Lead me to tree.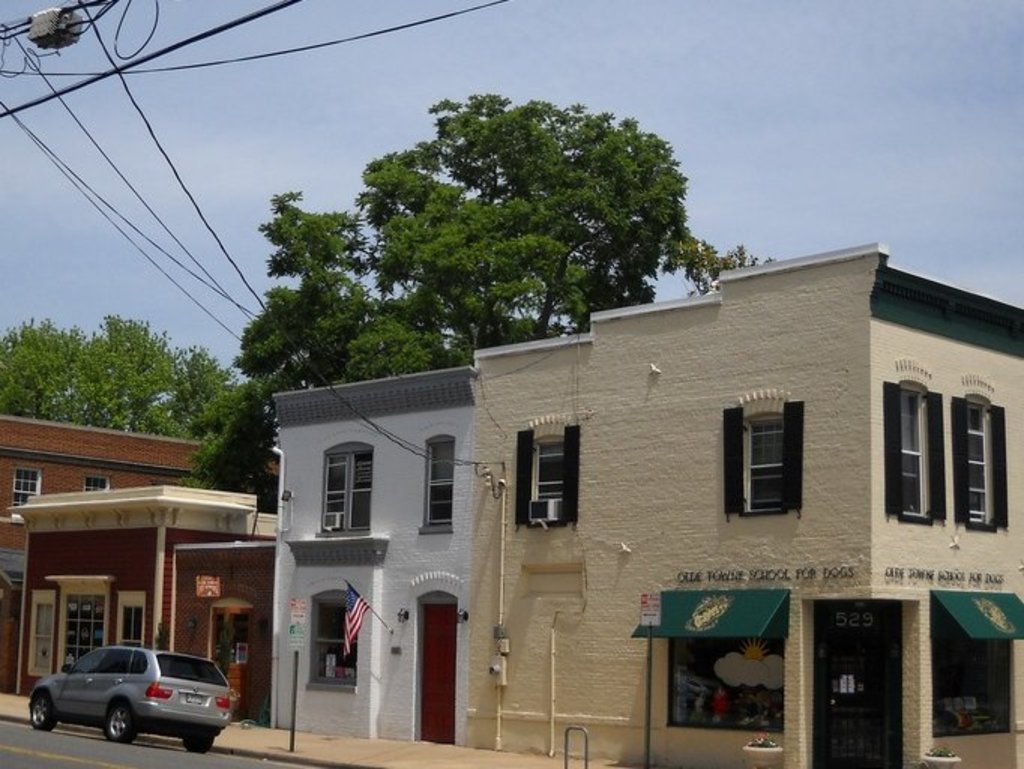
Lead to rect(686, 237, 773, 296).
